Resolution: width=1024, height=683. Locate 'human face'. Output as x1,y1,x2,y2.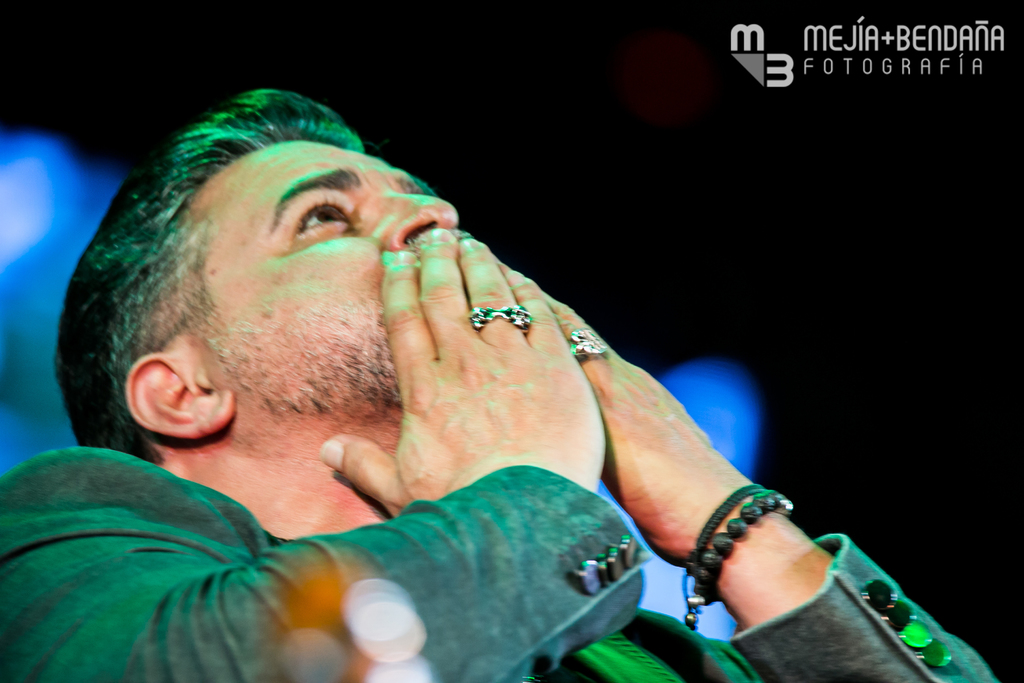
184,133,479,417.
